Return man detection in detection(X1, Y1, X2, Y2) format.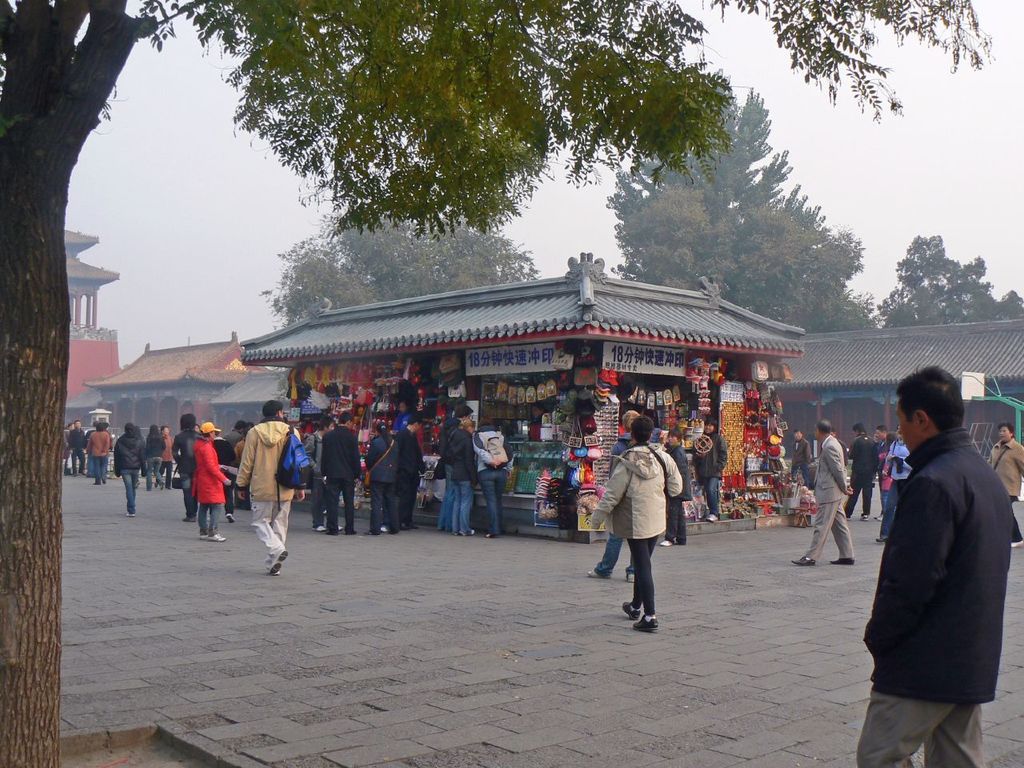
detection(322, 406, 362, 531).
